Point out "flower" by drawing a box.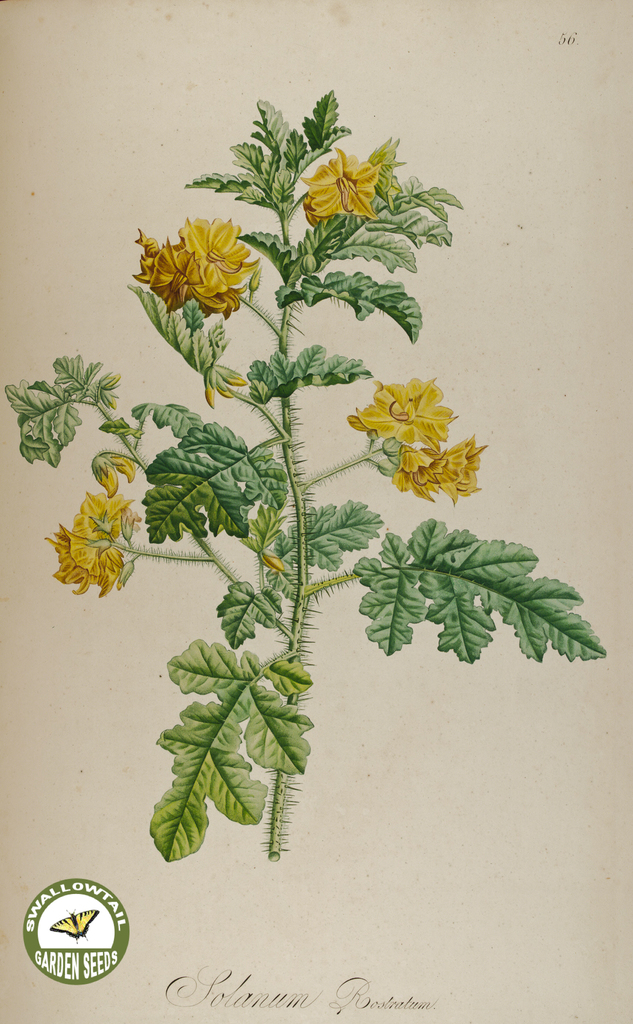
358/382/484/504.
